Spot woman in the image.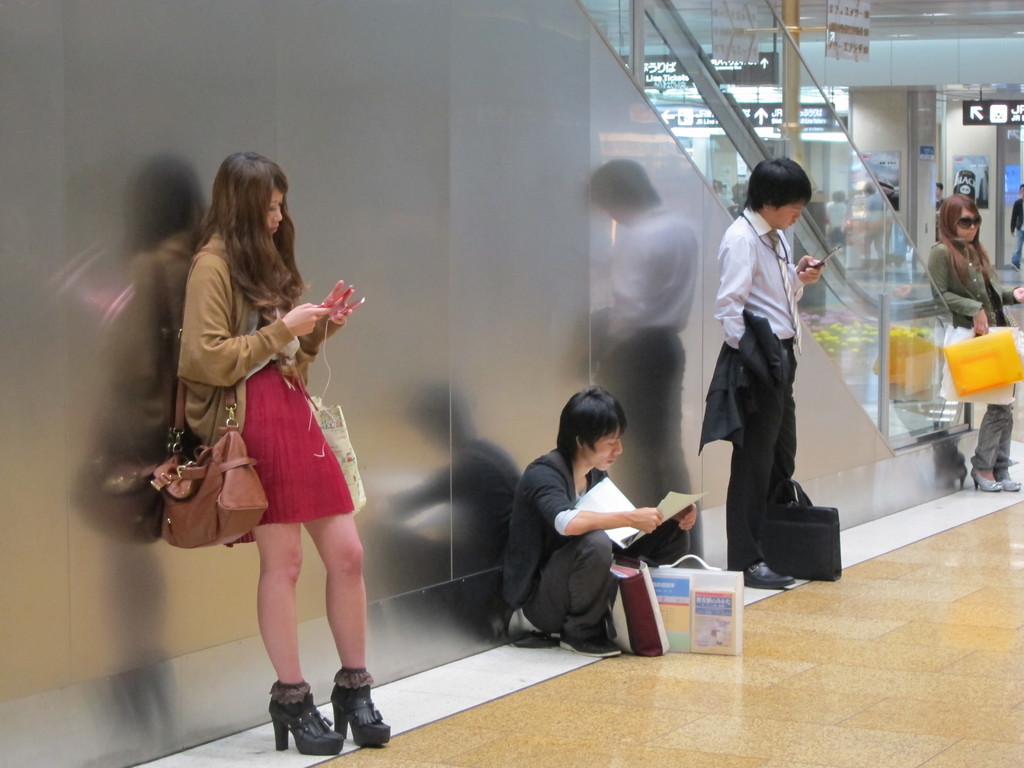
woman found at locate(153, 163, 367, 674).
